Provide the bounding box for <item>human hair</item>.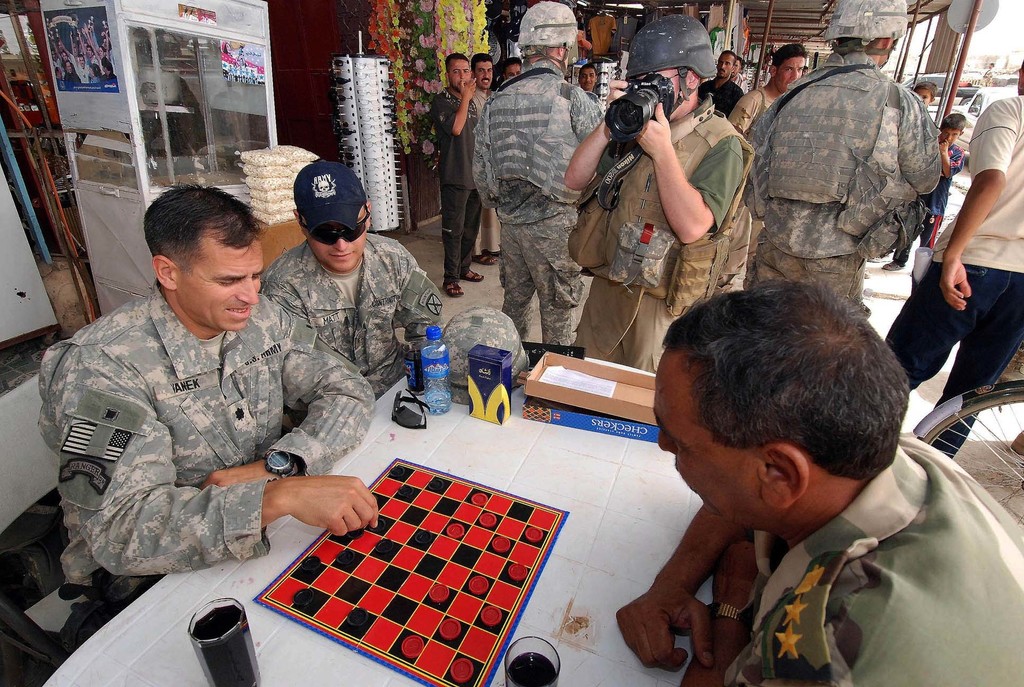
[577, 61, 600, 76].
